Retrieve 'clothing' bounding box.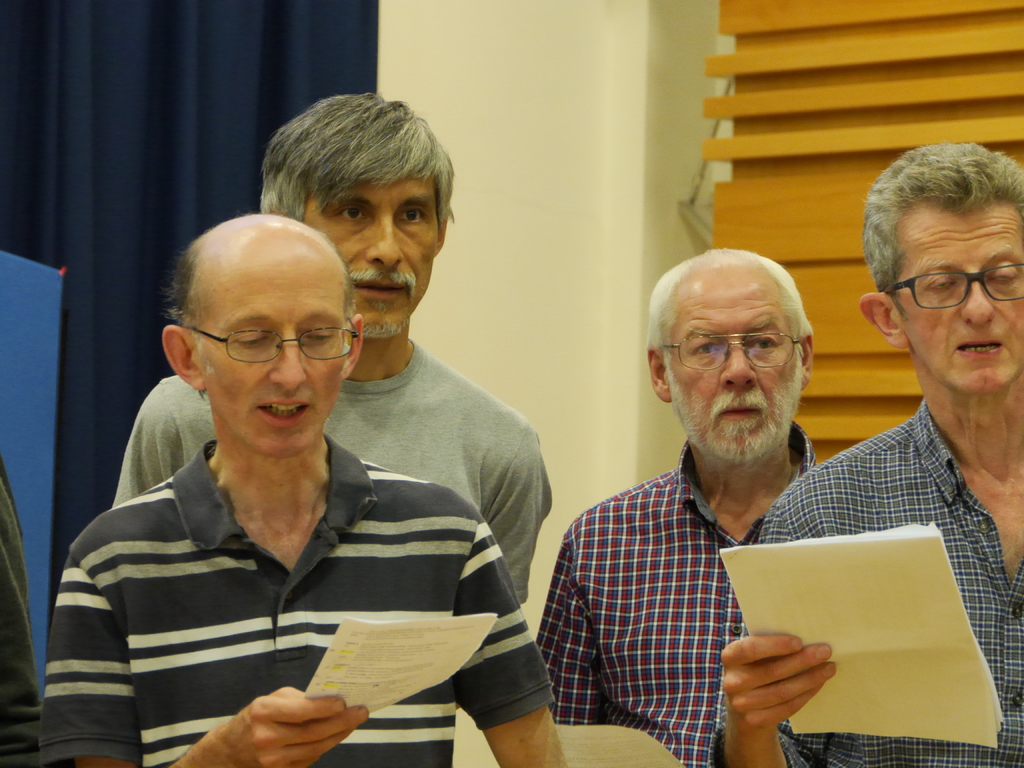
Bounding box: [115,343,550,597].
